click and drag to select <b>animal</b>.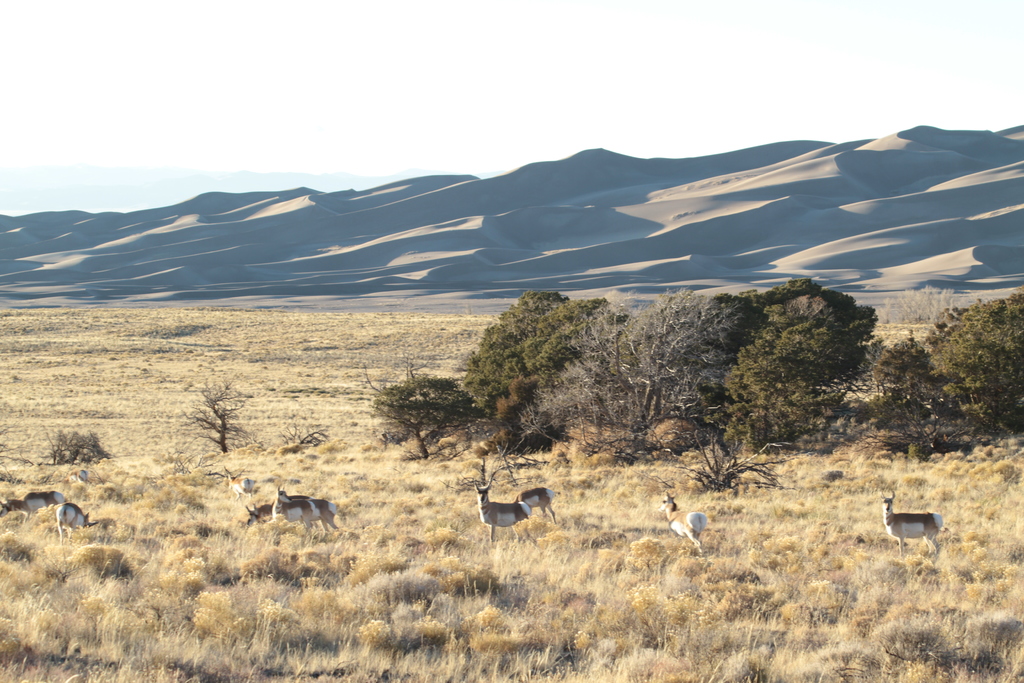
Selection: <box>465,473,533,545</box>.
